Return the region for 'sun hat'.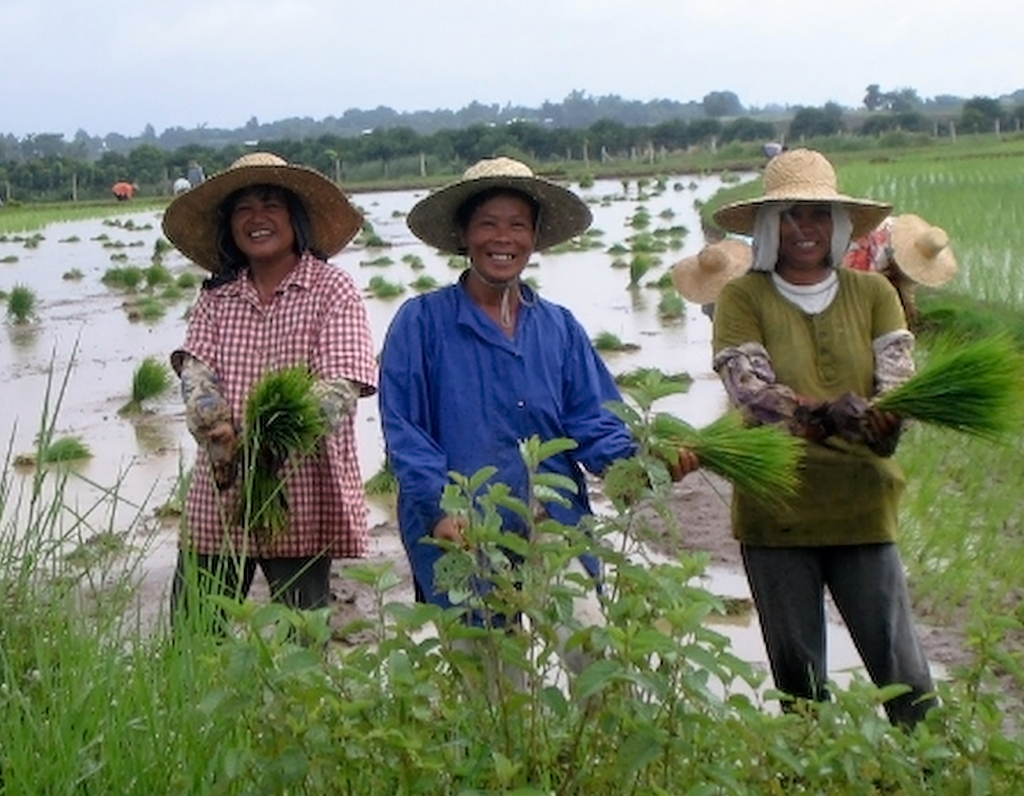
select_region(888, 214, 962, 282).
